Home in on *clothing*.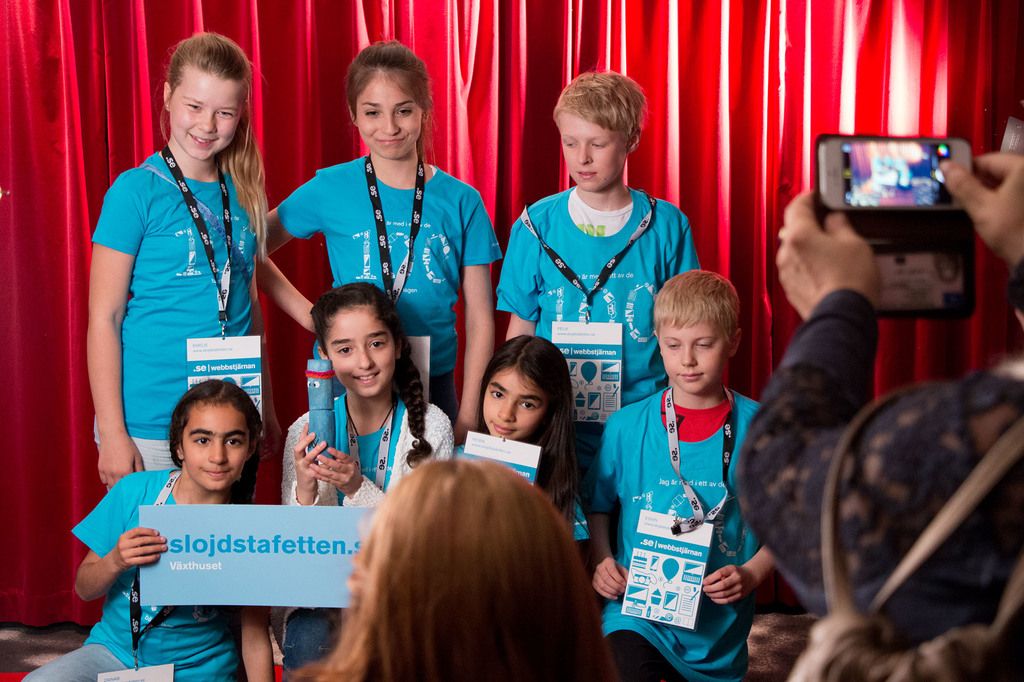
Homed in at x1=284 y1=399 x2=461 y2=509.
